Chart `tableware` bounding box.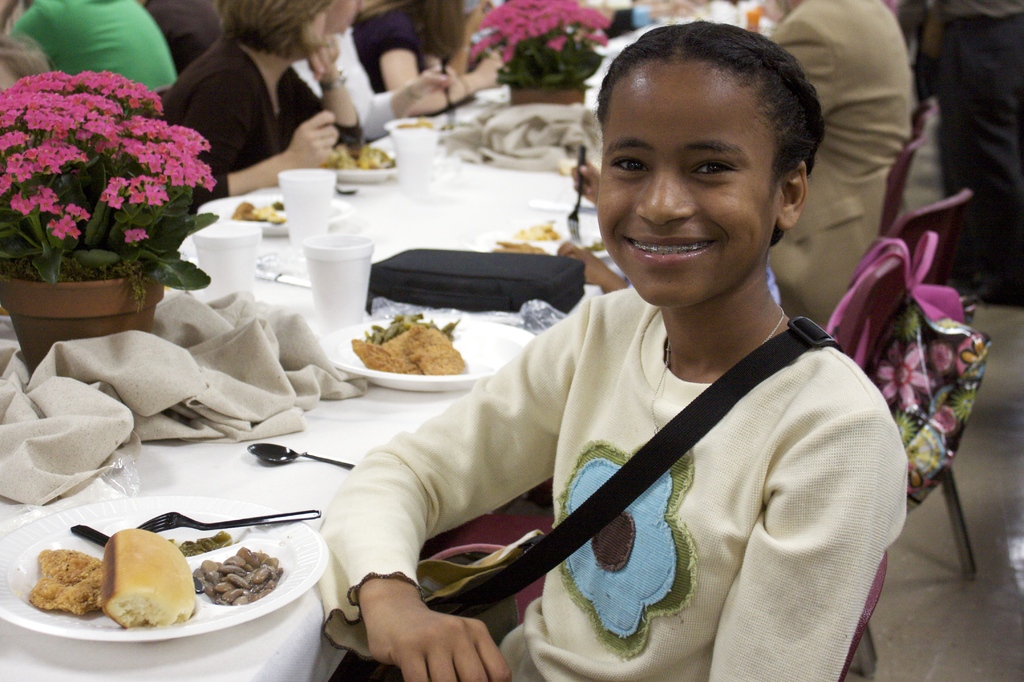
Charted: [x1=250, y1=443, x2=353, y2=466].
